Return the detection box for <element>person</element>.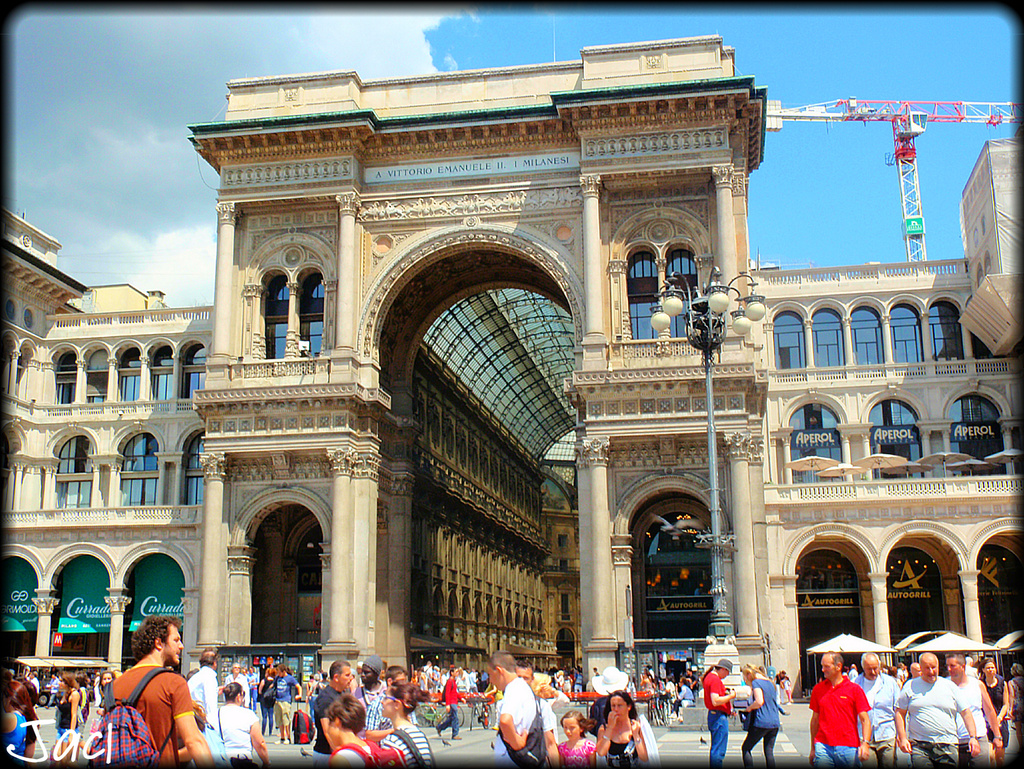
box=[100, 617, 221, 768].
